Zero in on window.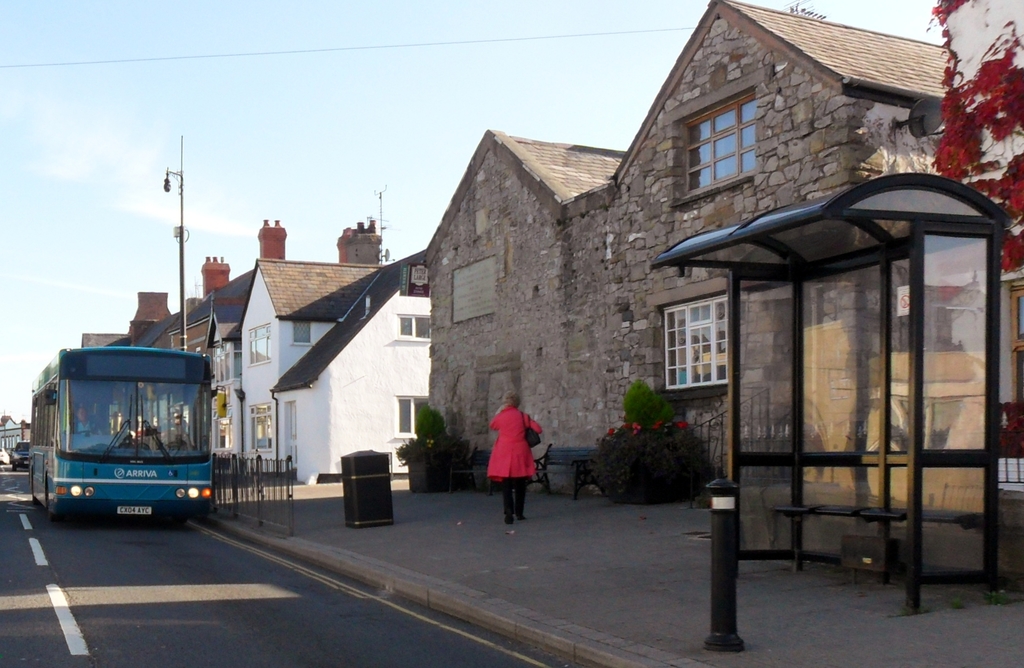
Zeroed in: 673, 291, 736, 390.
